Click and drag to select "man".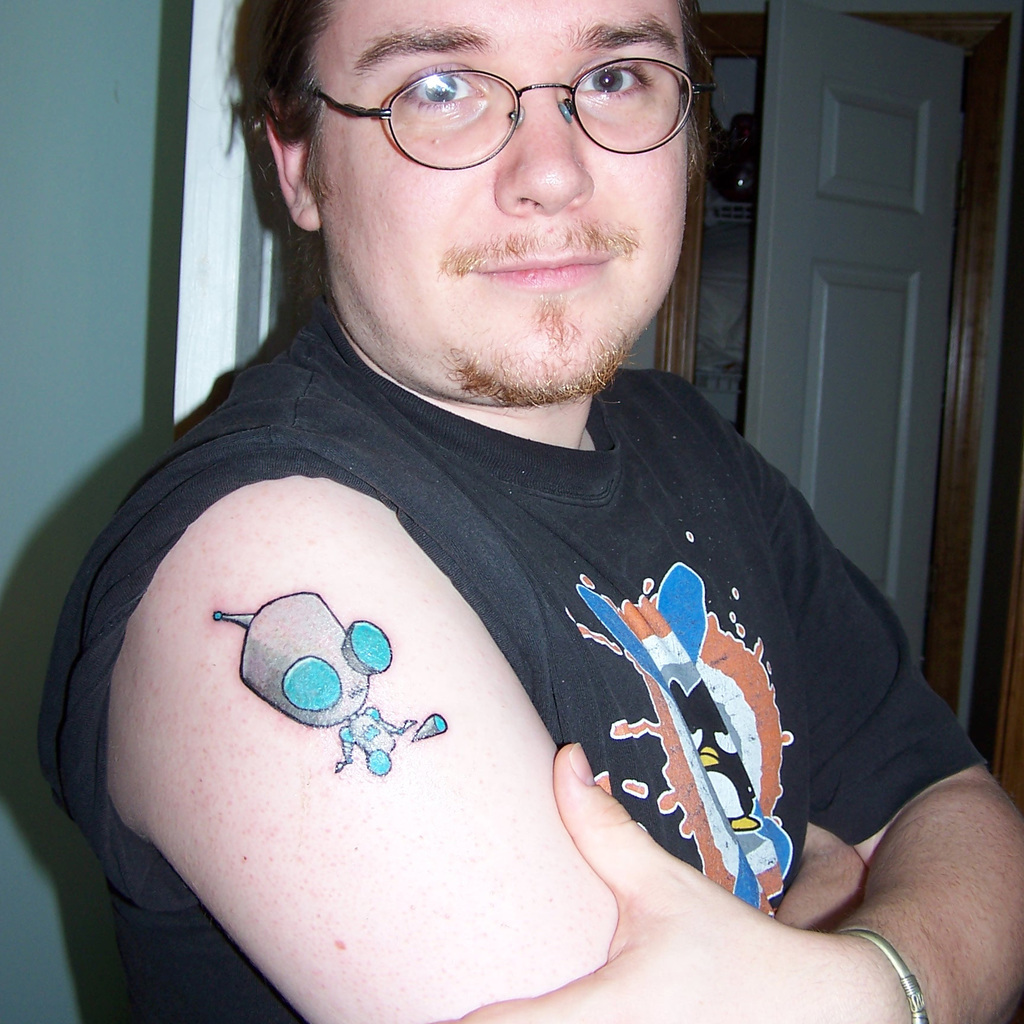
Selection: (x1=21, y1=0, x2=942, y2=1012).
